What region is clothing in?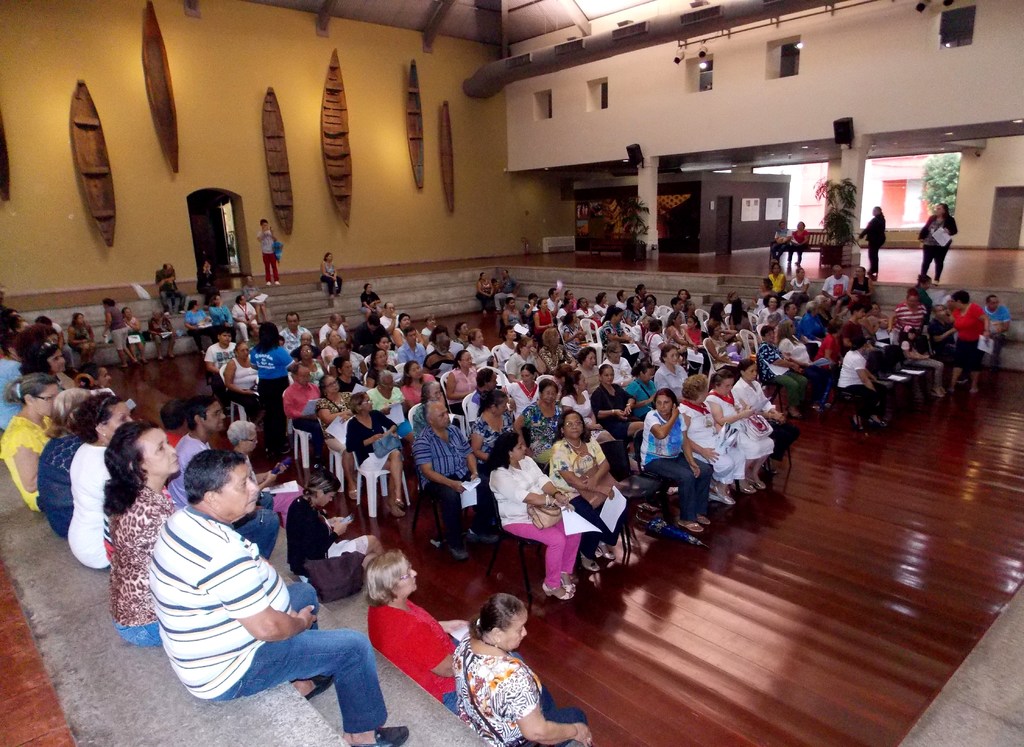
<box>770,271,780,291</box>.
